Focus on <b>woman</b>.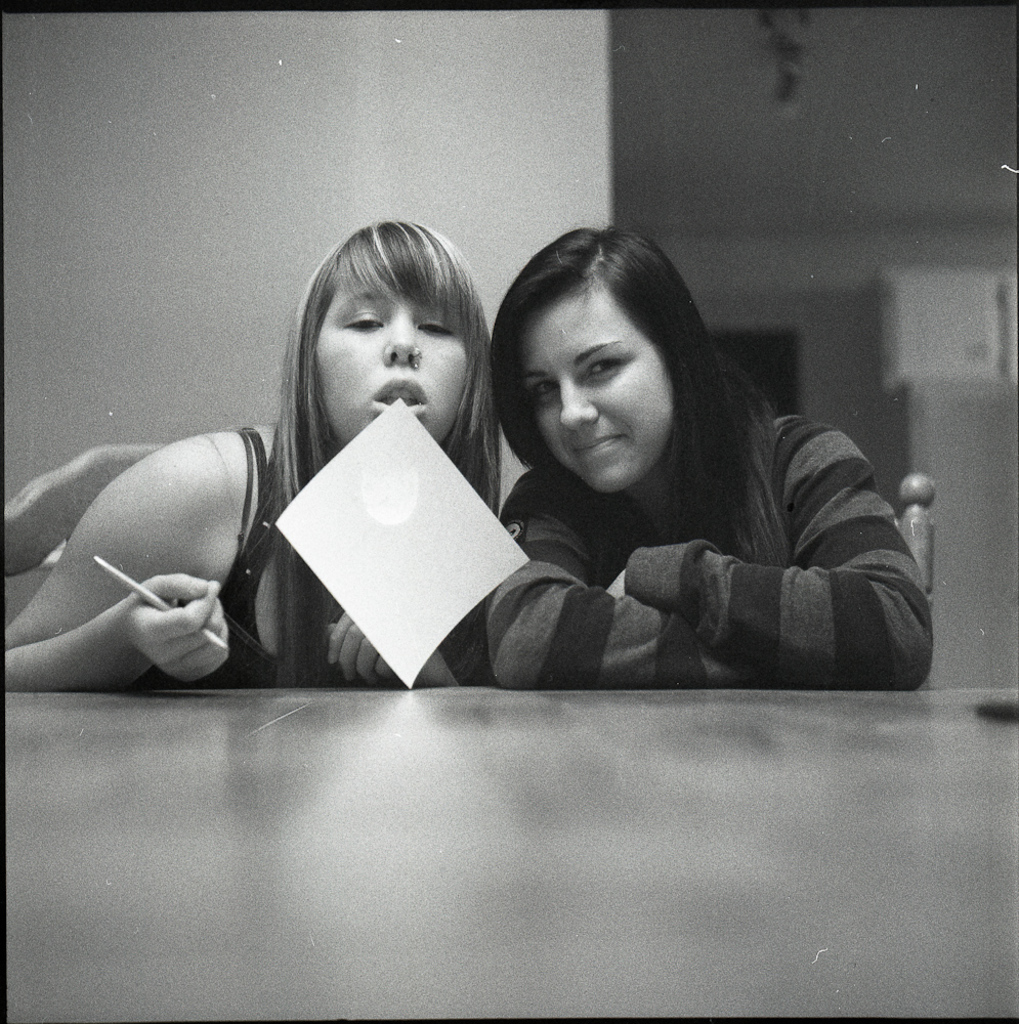
Focused at (left=482, top=228, right=935, bottom=689).
